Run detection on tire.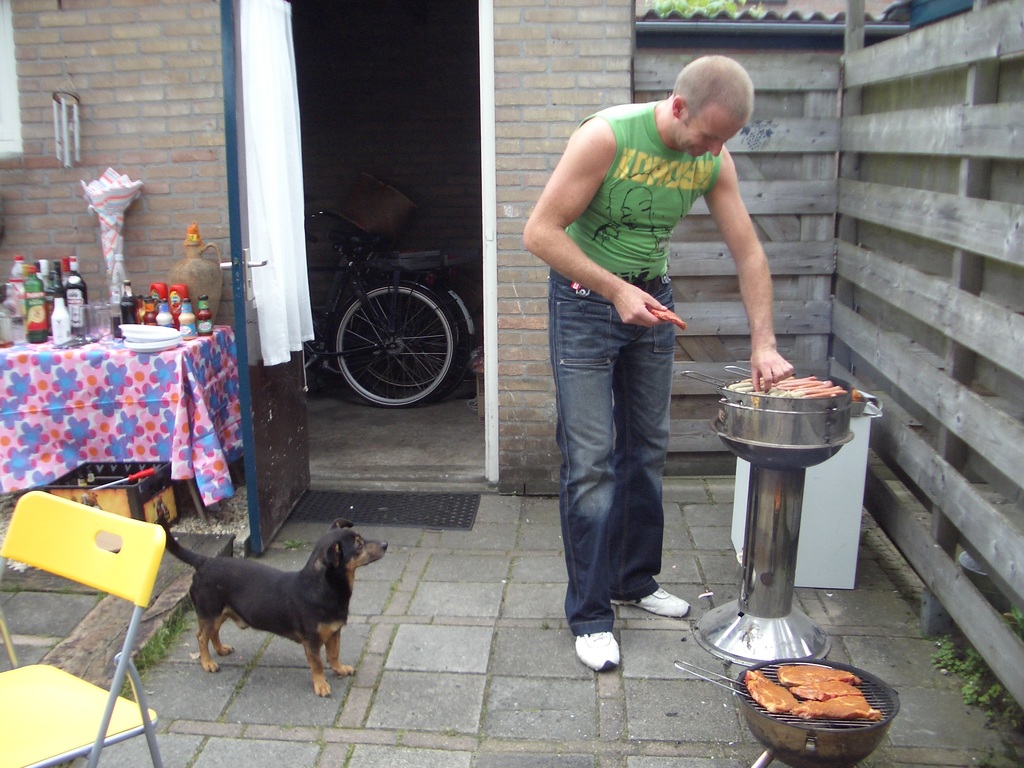
Result: (346, 279, 467, 388).
